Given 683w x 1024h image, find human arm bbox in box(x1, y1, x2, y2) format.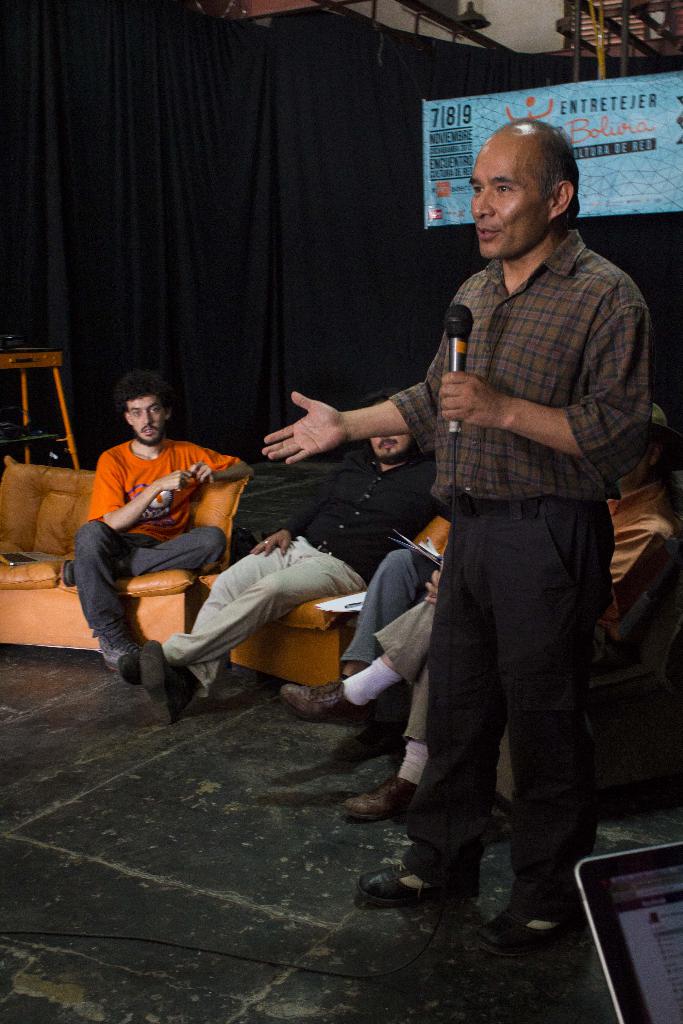
box(247, 494, 317, 559).
